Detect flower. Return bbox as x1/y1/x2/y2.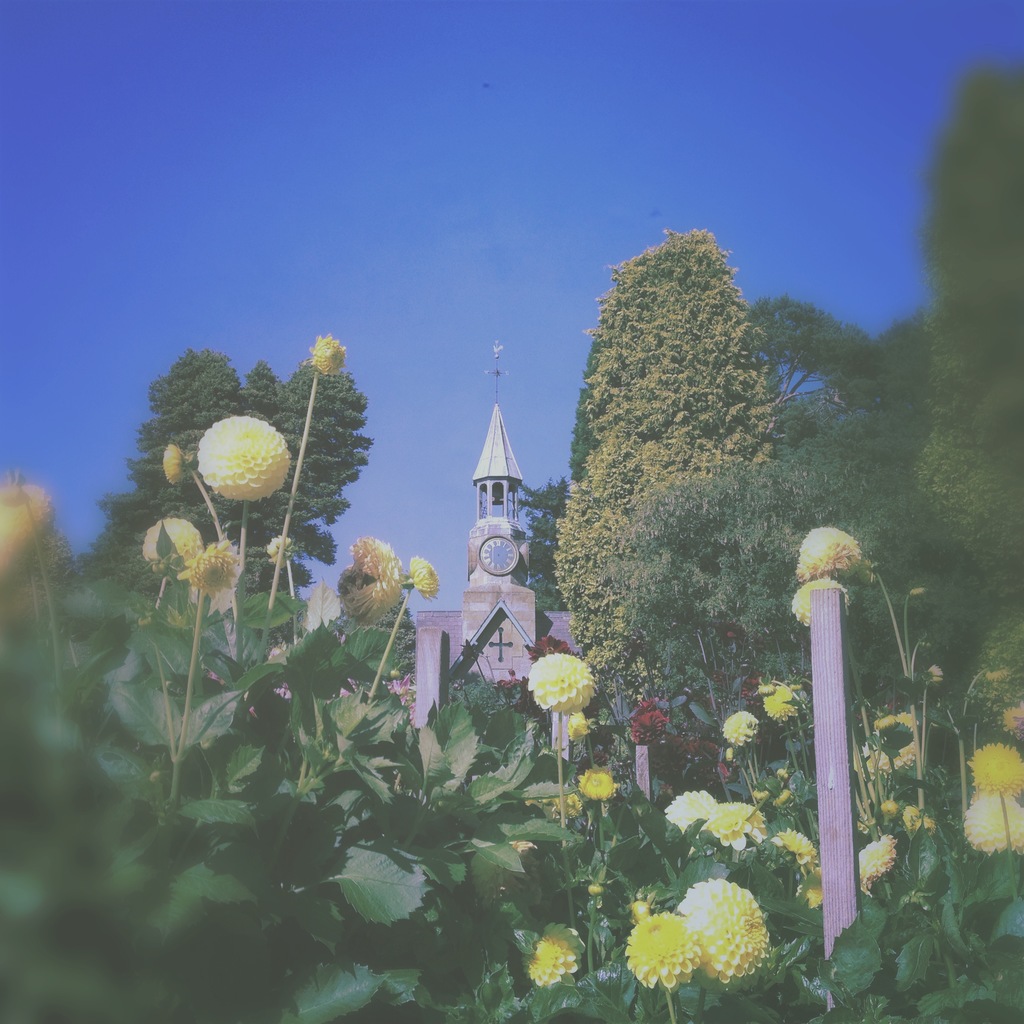
777/826/810/865.
